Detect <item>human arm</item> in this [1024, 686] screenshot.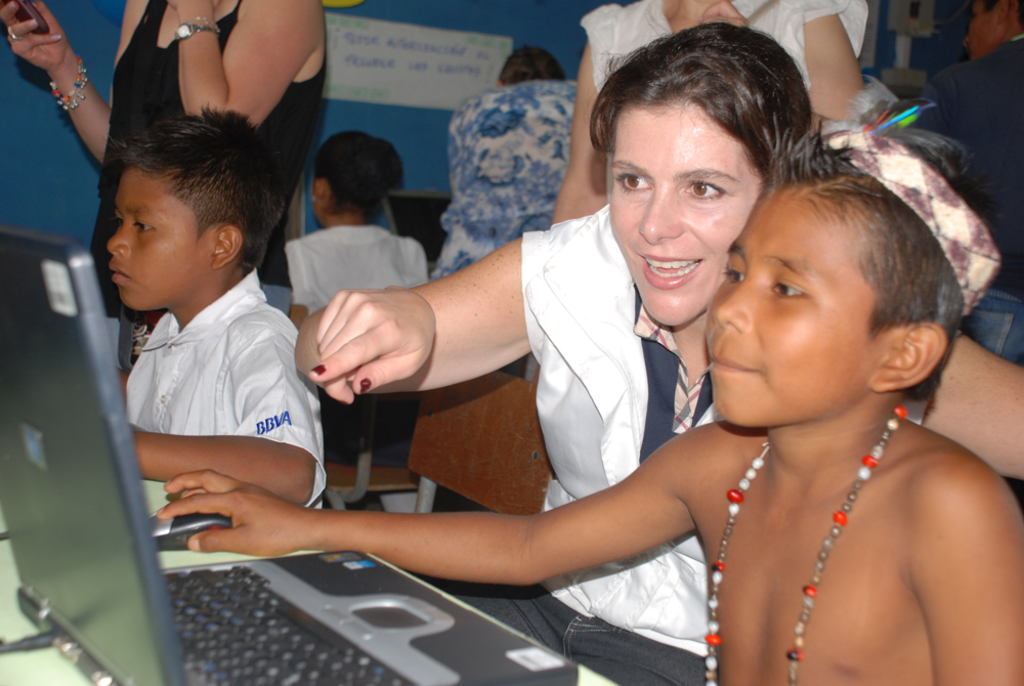
Detection: x1=287, y1=239, x2=315, y2=326.
